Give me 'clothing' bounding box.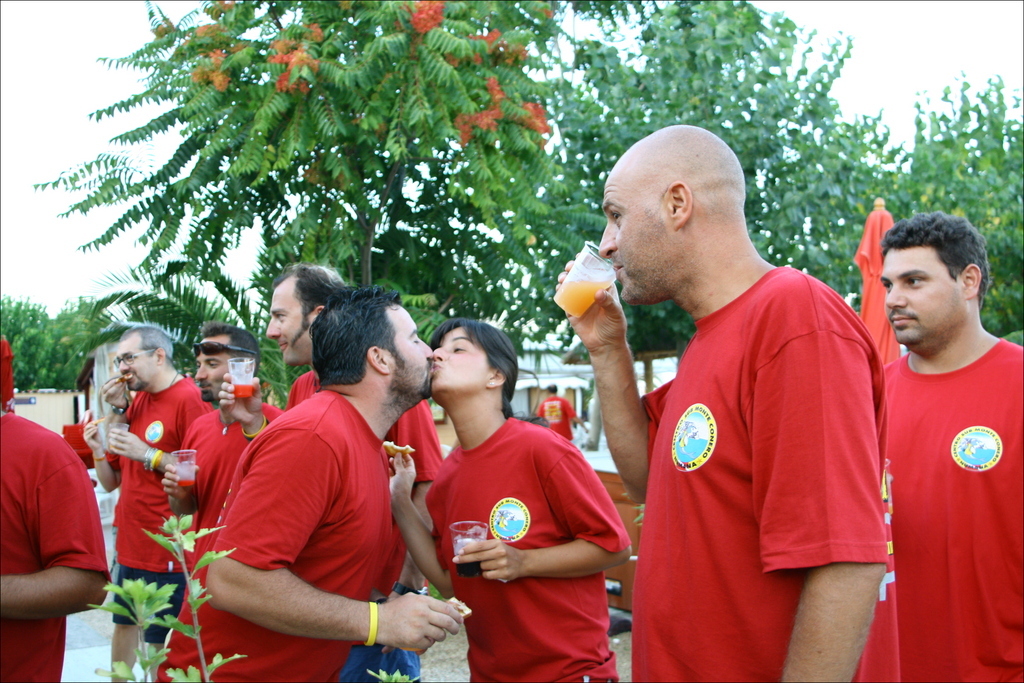
Rect(143, 384, 424, 682).
